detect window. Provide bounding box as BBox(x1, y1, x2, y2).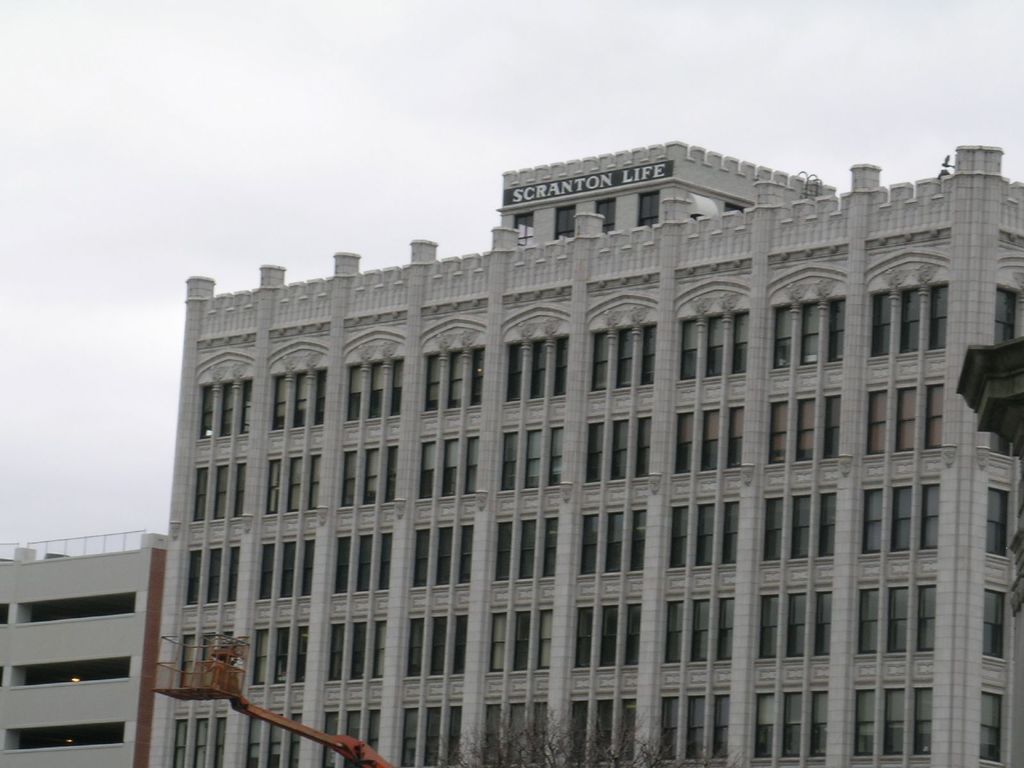
BBox(173, 712, 228, 766).
